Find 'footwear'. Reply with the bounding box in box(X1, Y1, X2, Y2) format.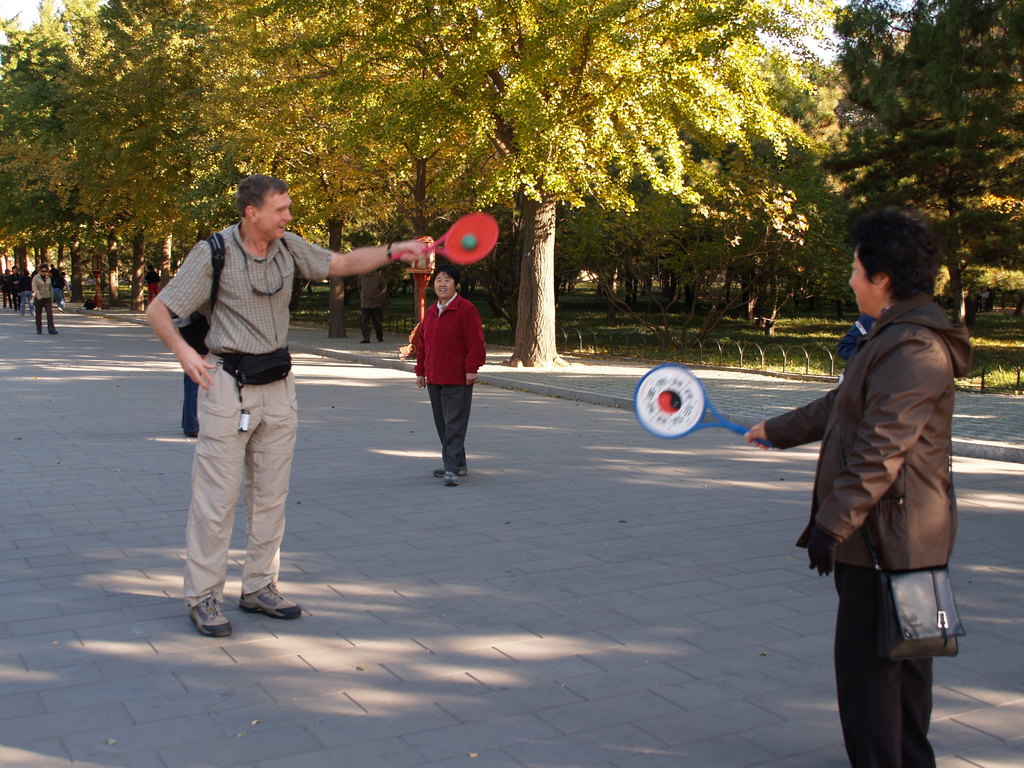
box(236, 582, 301, 621).
